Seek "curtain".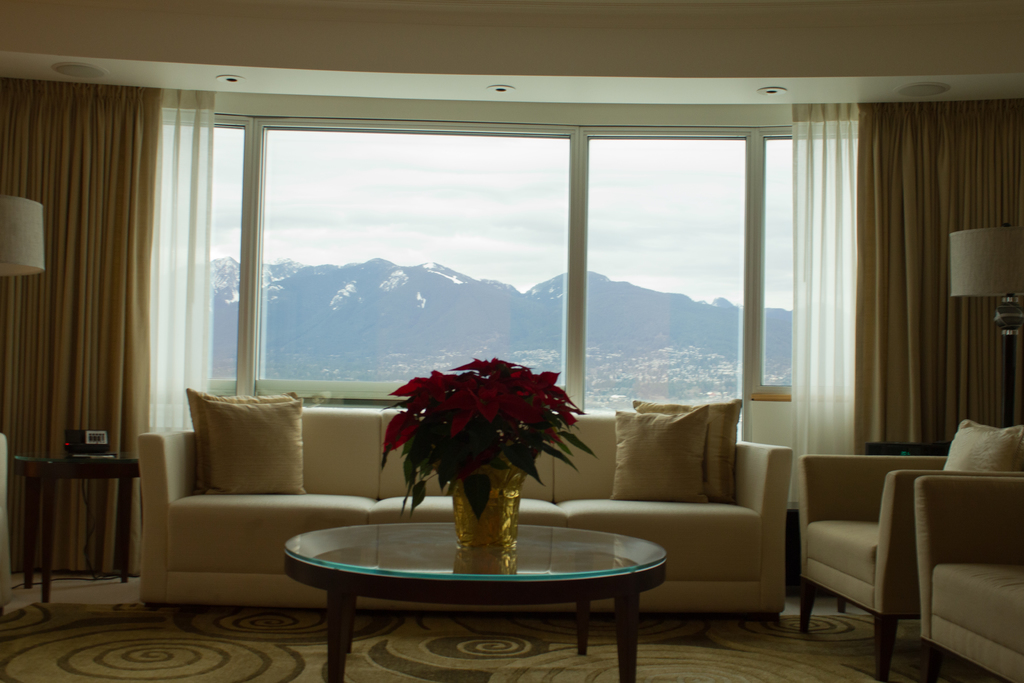
x1=1 y1=69 x2=227 y2=586.
